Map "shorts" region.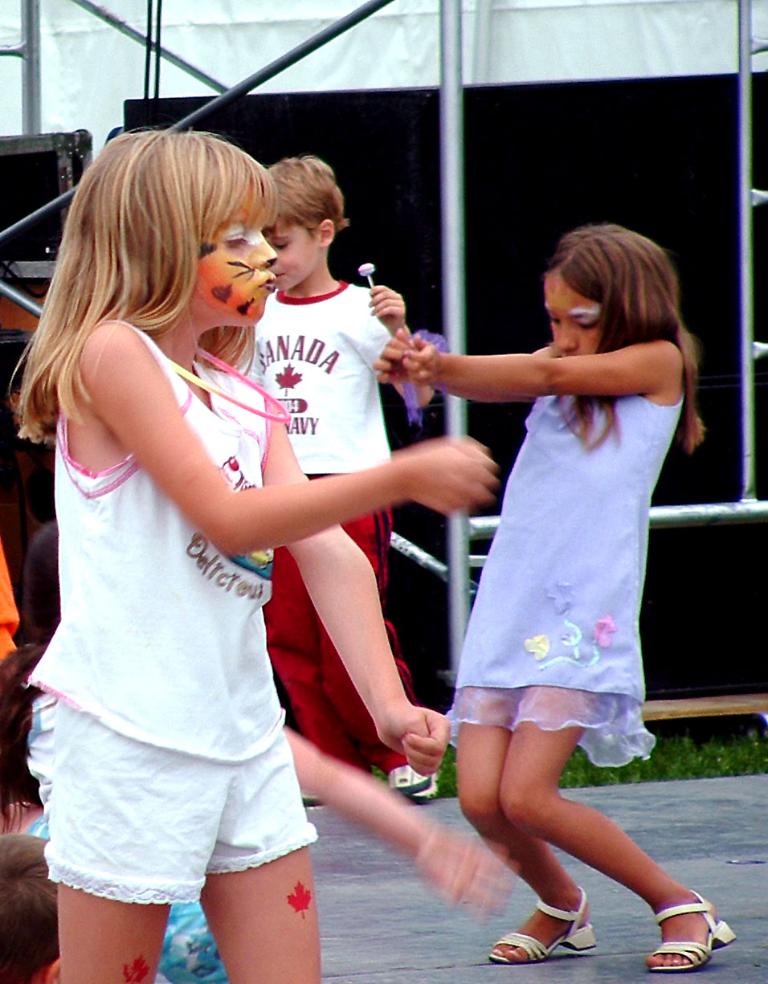
Mapped to 44,696,315,903.
